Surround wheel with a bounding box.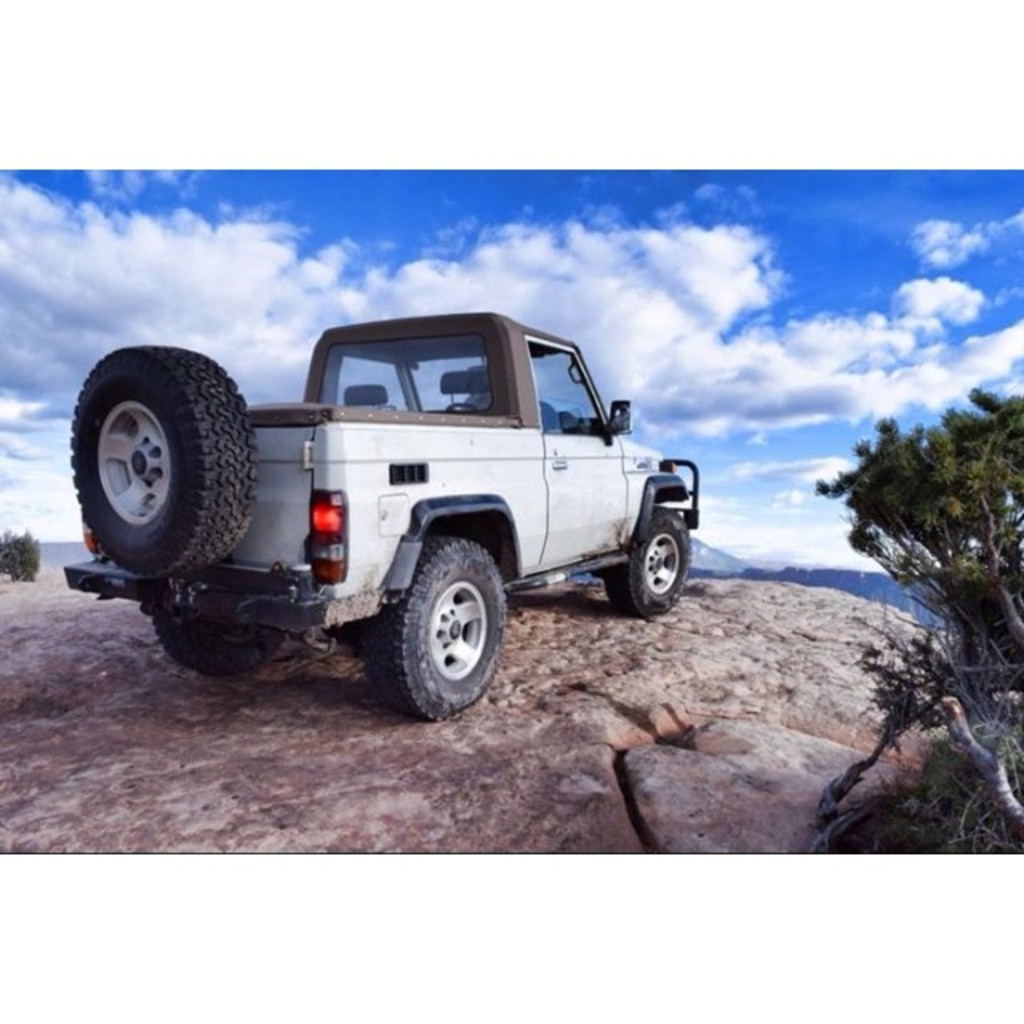
[446,400,475,410].
